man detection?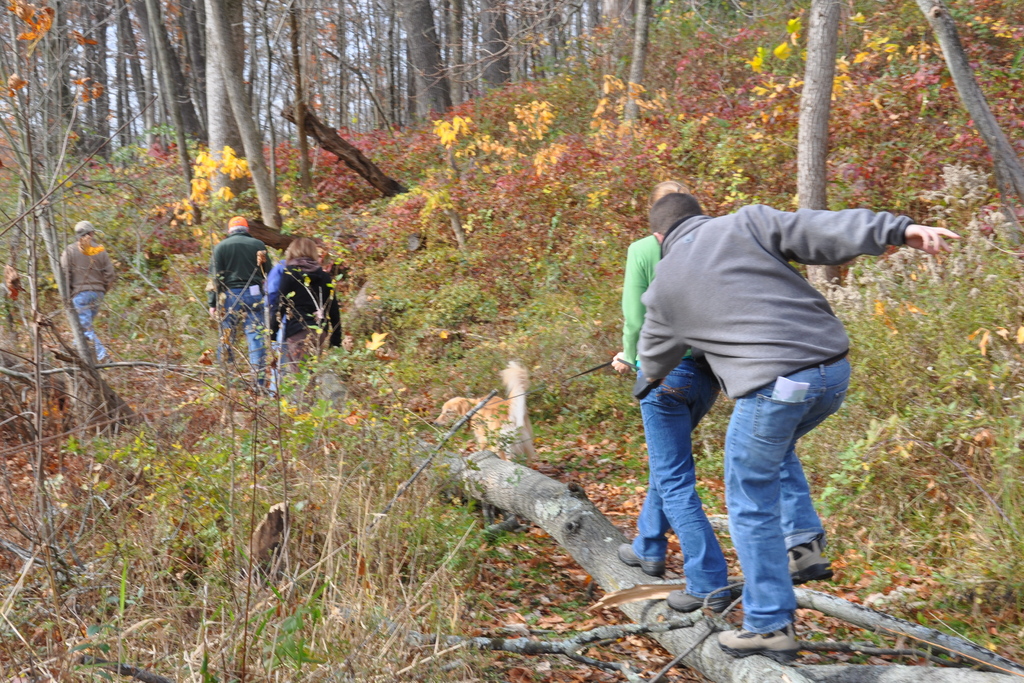
<bbox>204, 215, 273, 389</bbox>
